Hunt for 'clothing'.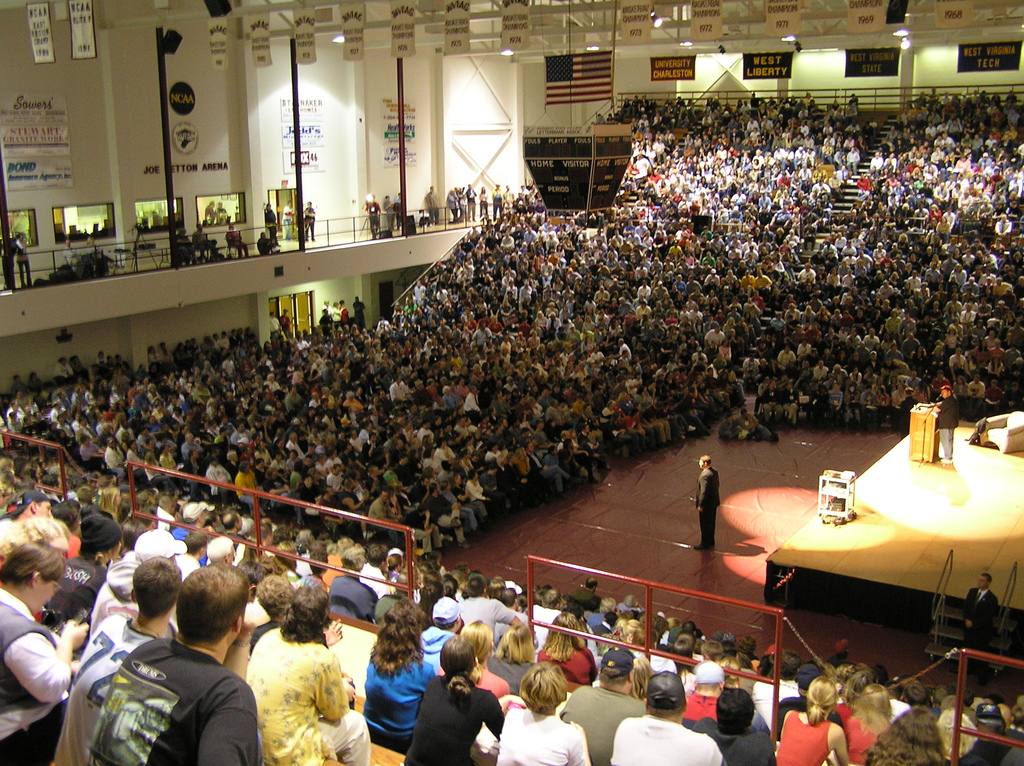
Hunted down at {"x1": 264, "y1": 209, "x2": 278, "y2": 245}.
